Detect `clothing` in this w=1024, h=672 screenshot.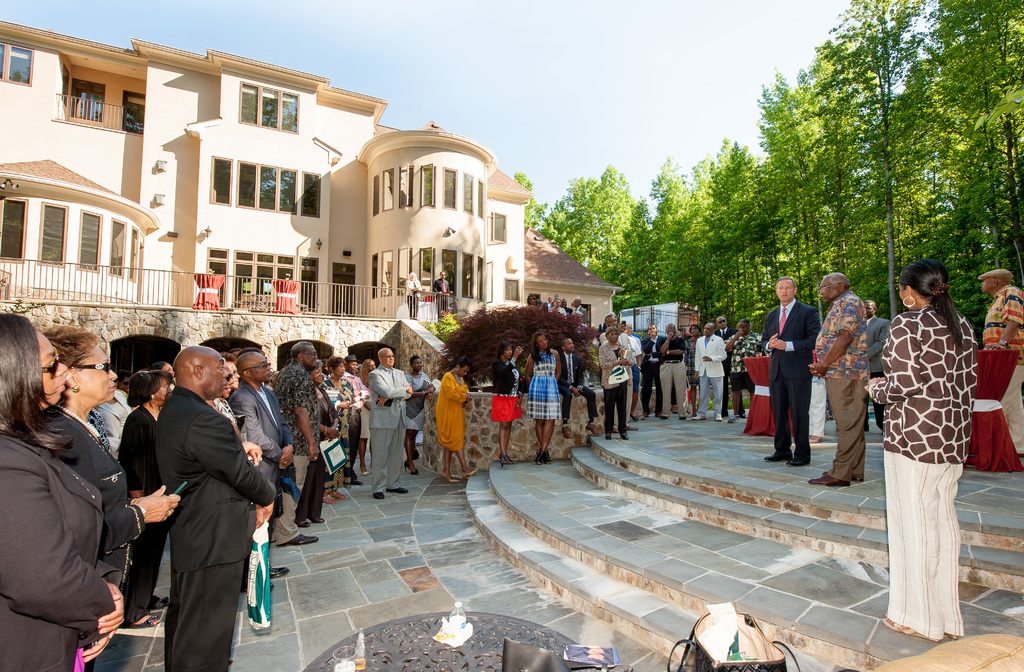
Detection: left=406, top=370, right=430, bottom=441.
